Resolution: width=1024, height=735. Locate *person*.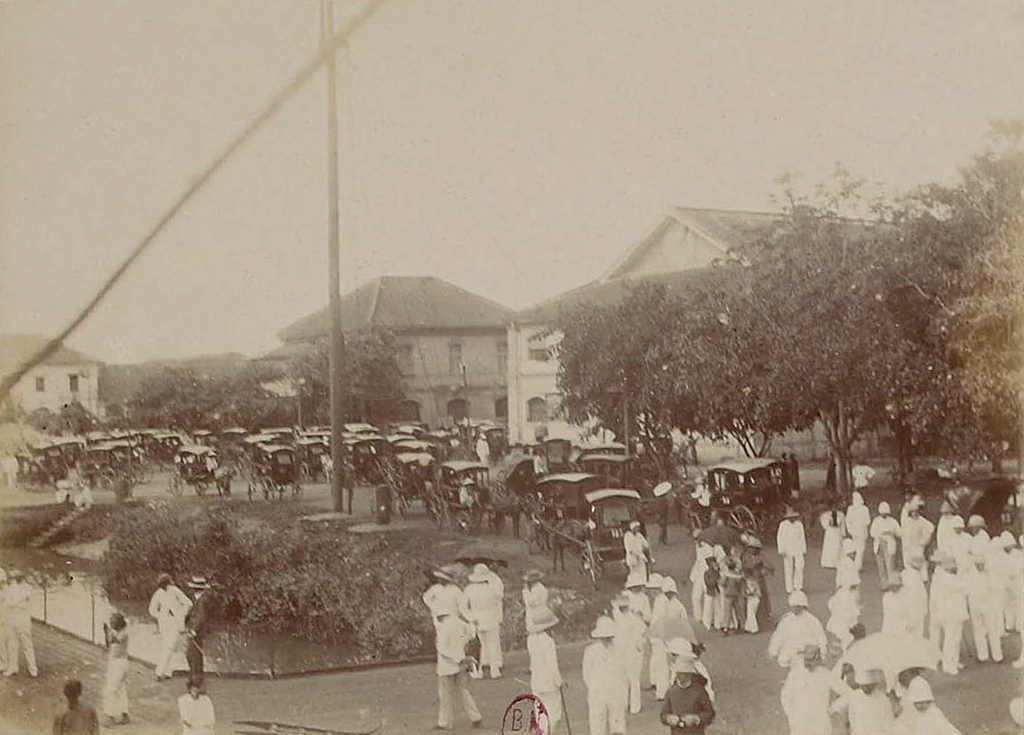
BBox(520, 568, 550, 674).
